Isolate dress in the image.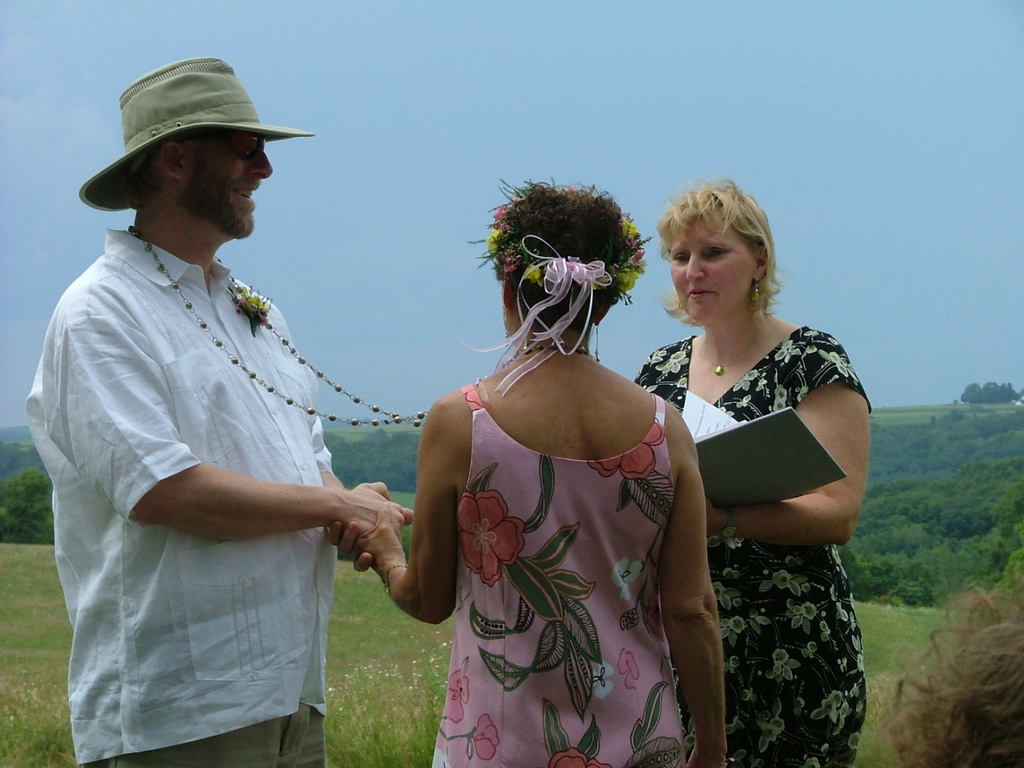
Isolated region: 635 323 873 767.
